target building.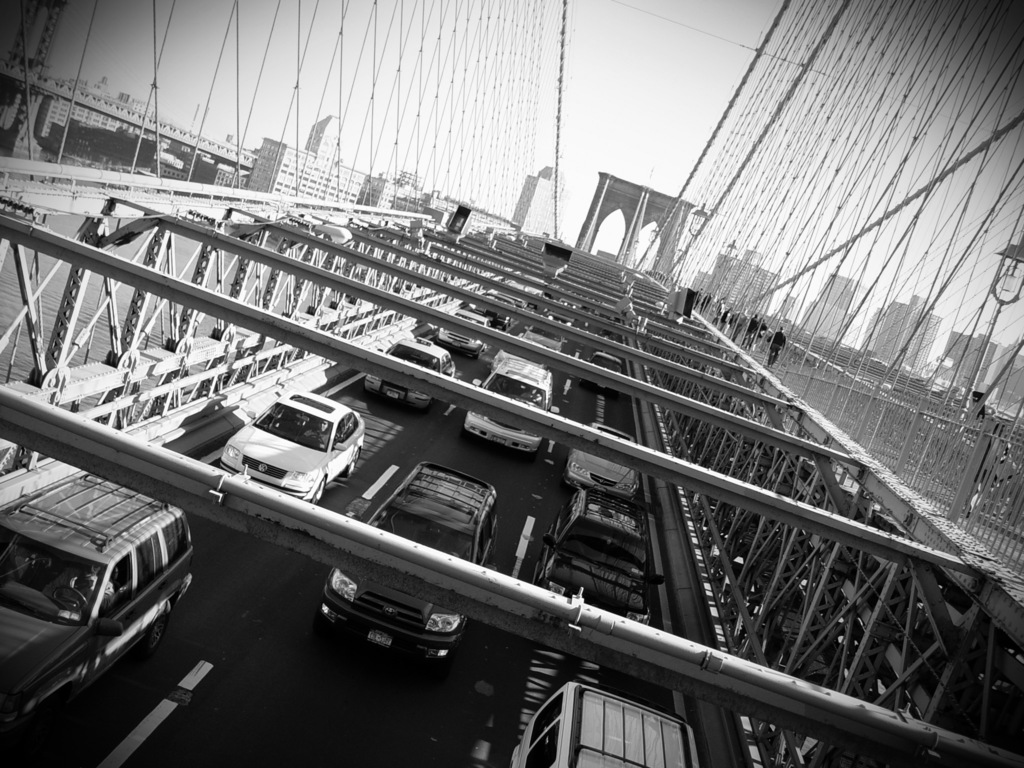
Target region: l=943, t=330, r=994, b=387.
